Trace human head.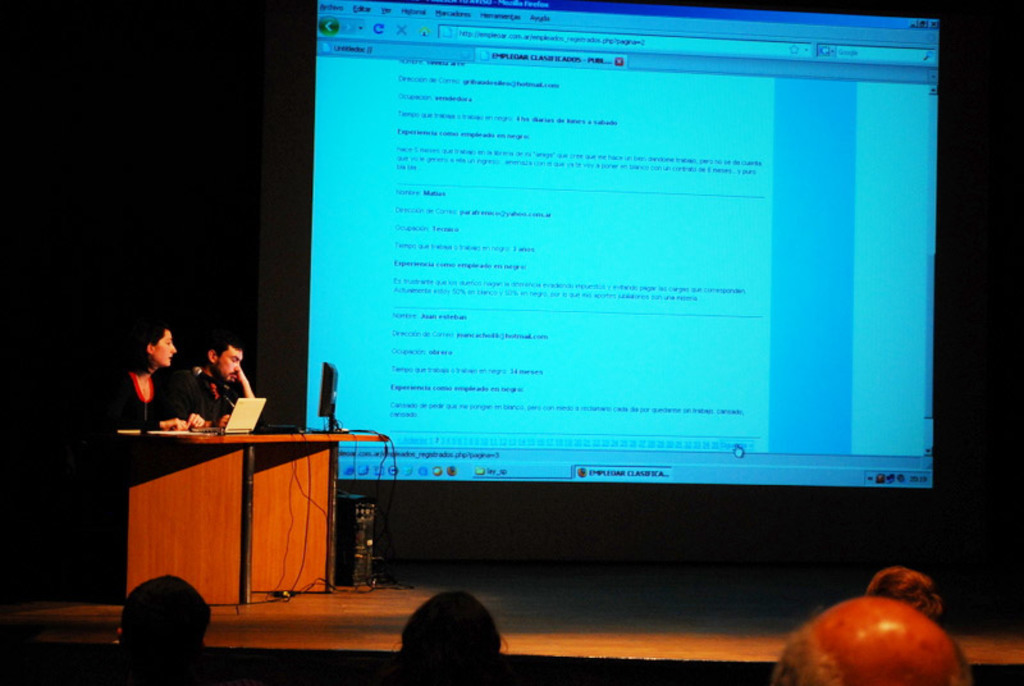
Traced to (x1=396, y1=590, x2=502, y2=685).
